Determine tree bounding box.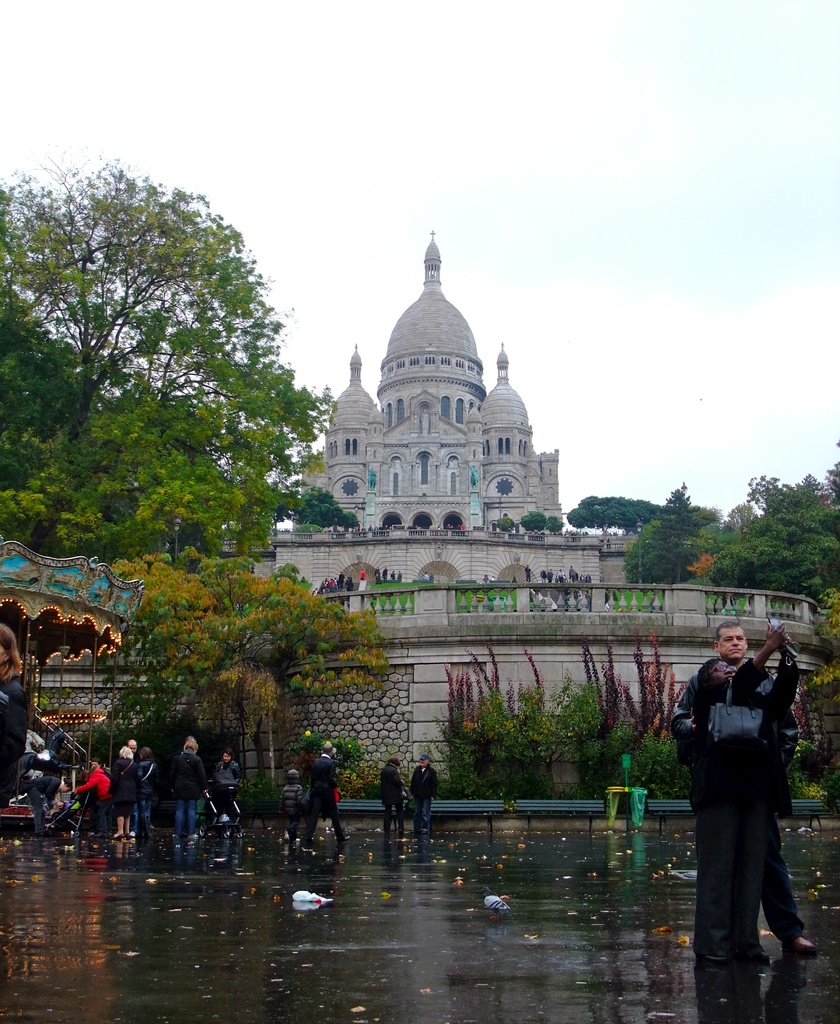
Determined: <box>563,490,668,536</box>.
